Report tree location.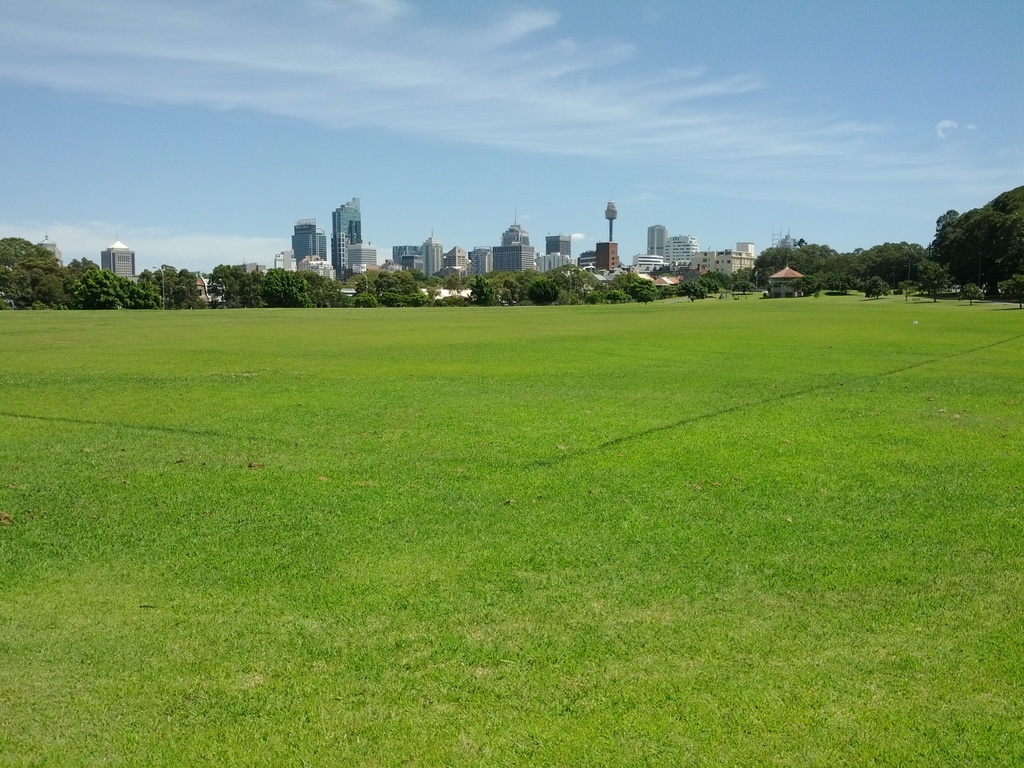
Report: crop(705, 270, 729, 291).
